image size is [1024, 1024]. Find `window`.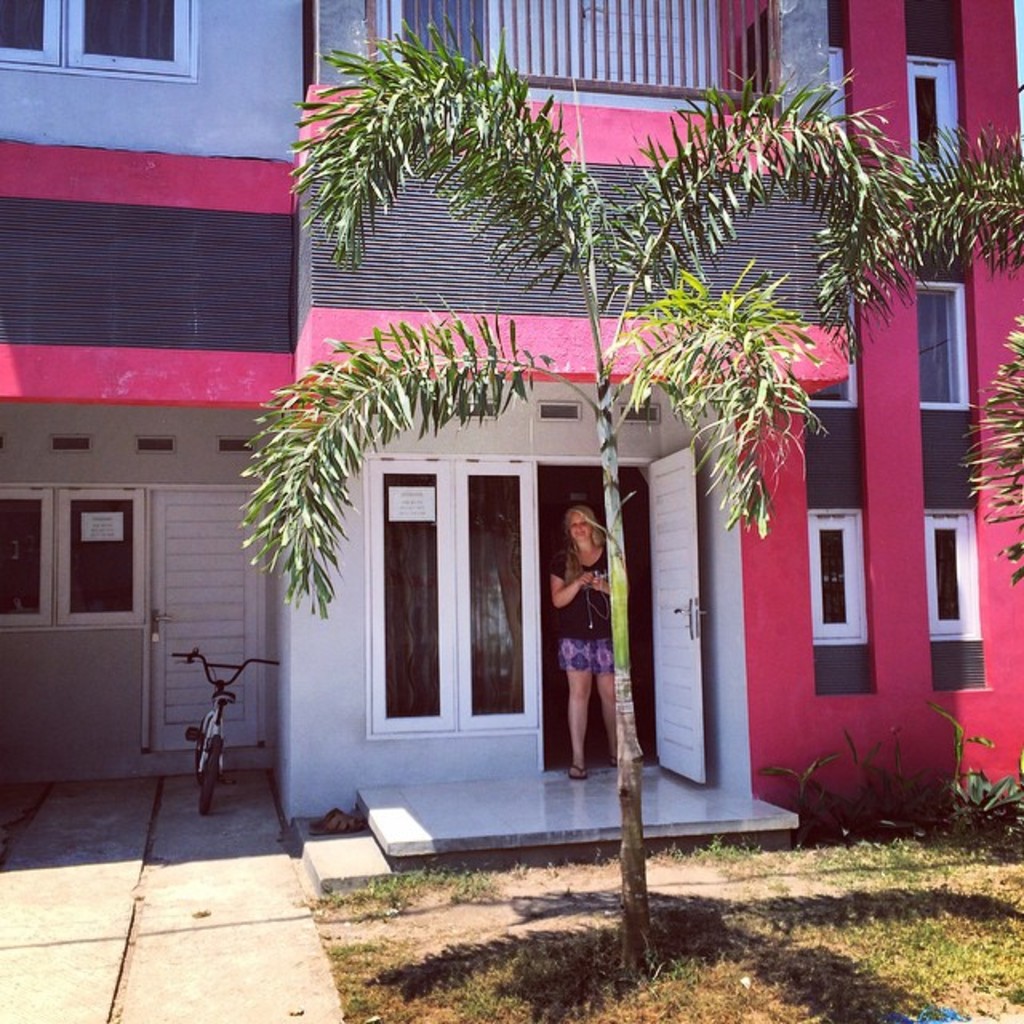
[379, 0, 768, 91].
